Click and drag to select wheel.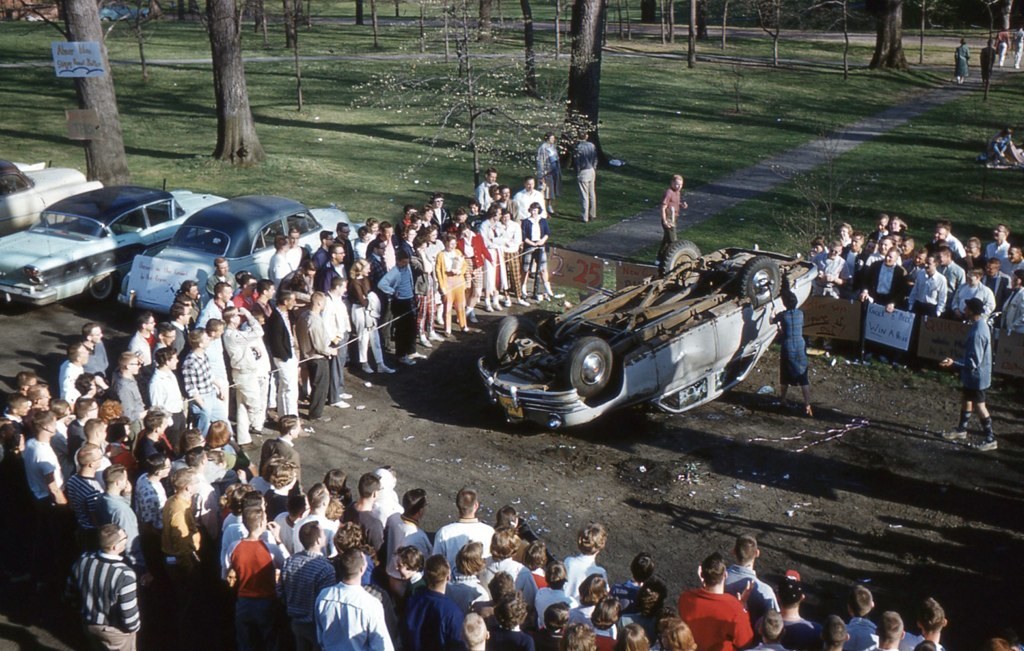
Selection: [570,338,613,396].
